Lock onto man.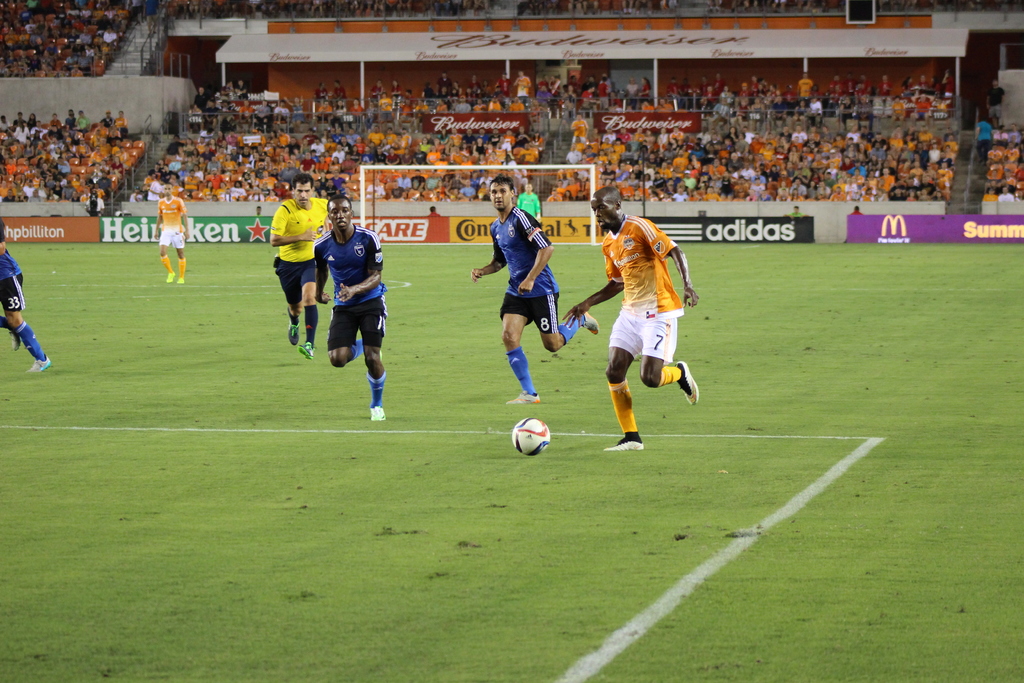
Locked: bbox=[878, 74, 893, 98].
